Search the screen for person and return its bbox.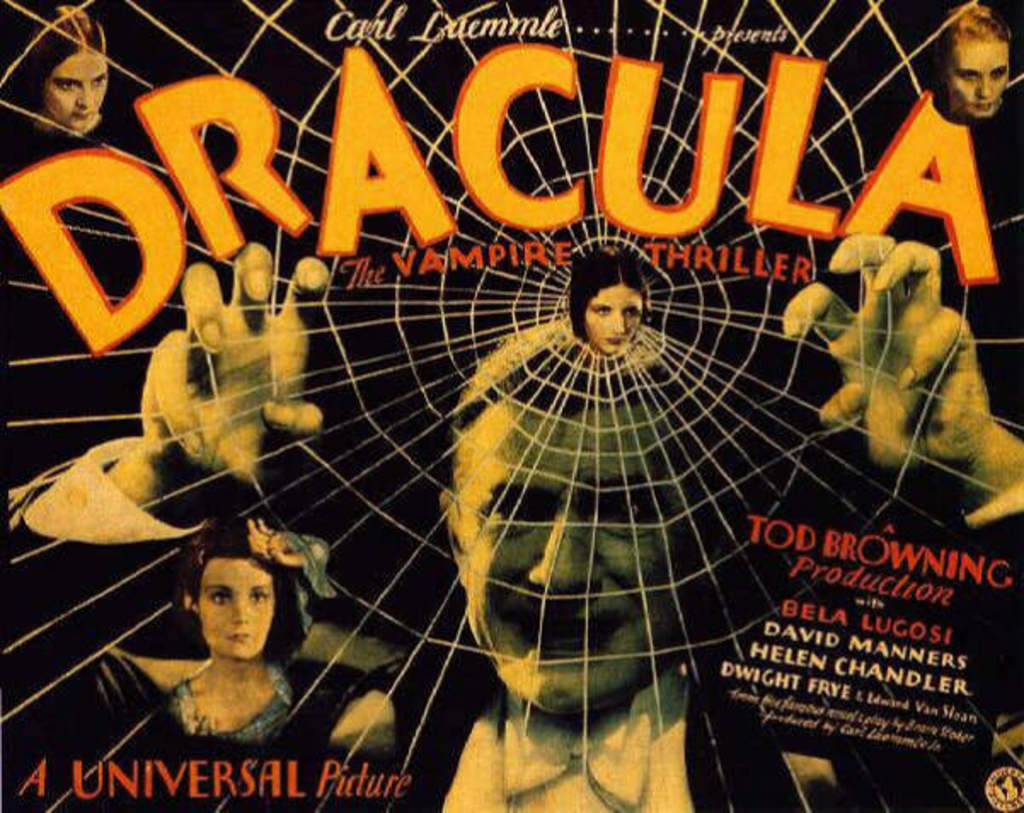
Found: {"x1": 24, "y1": 0, "x2": 114, "y2": 145}.
